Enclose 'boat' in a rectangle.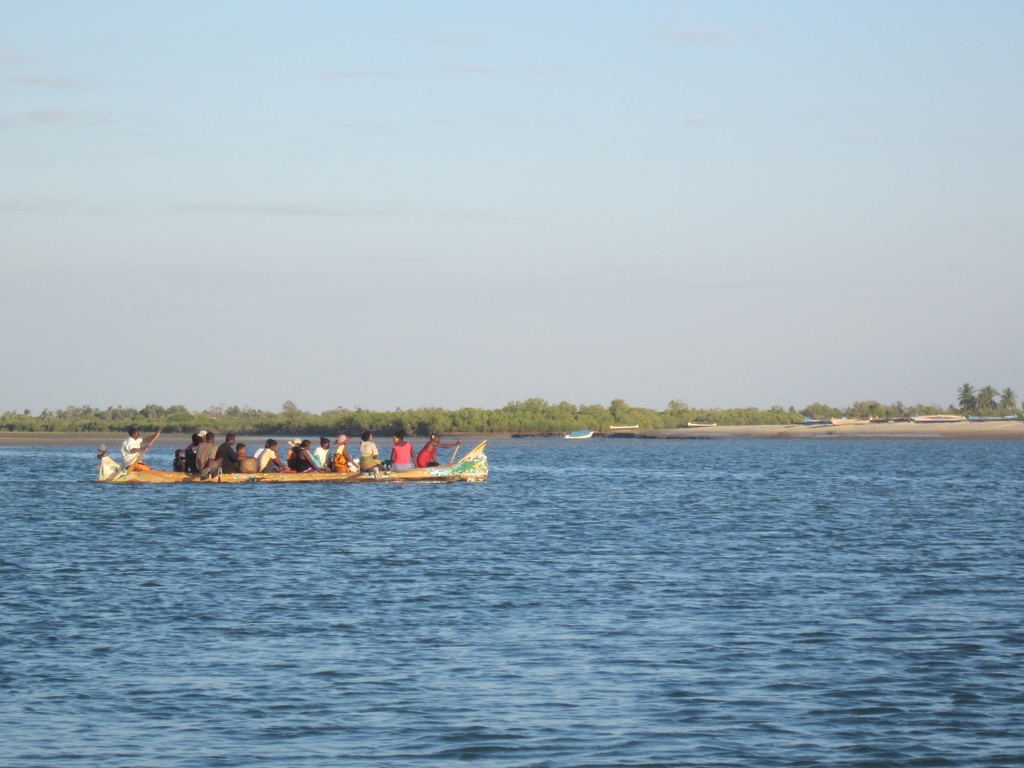
<bbox>867, 414, 911, 422</bbox>.
